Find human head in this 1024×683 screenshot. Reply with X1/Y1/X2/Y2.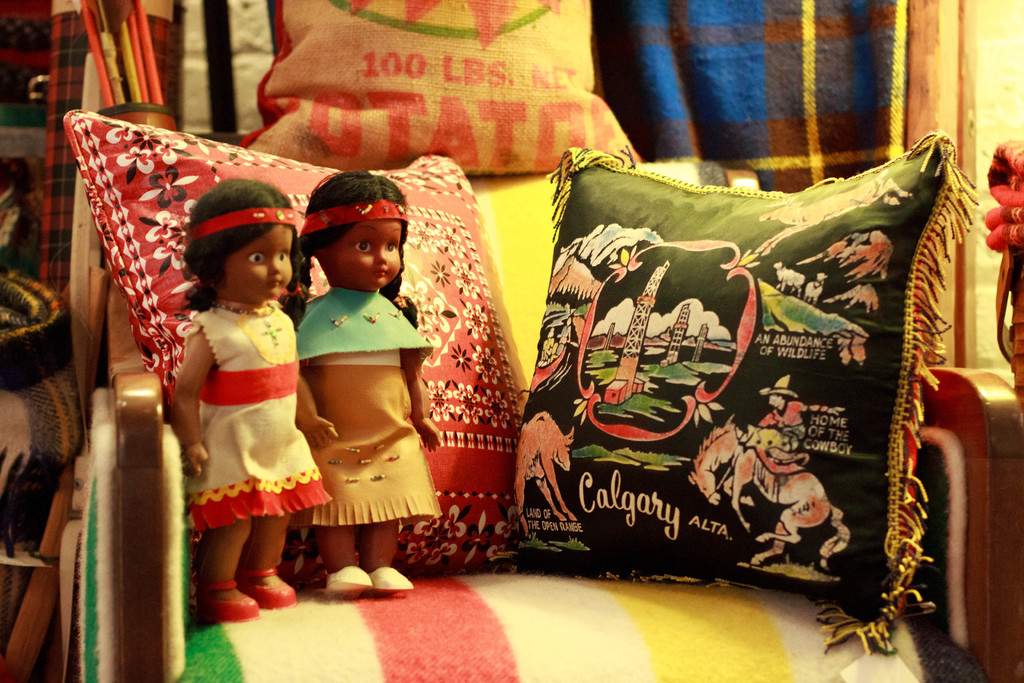
174/185/305/311.
